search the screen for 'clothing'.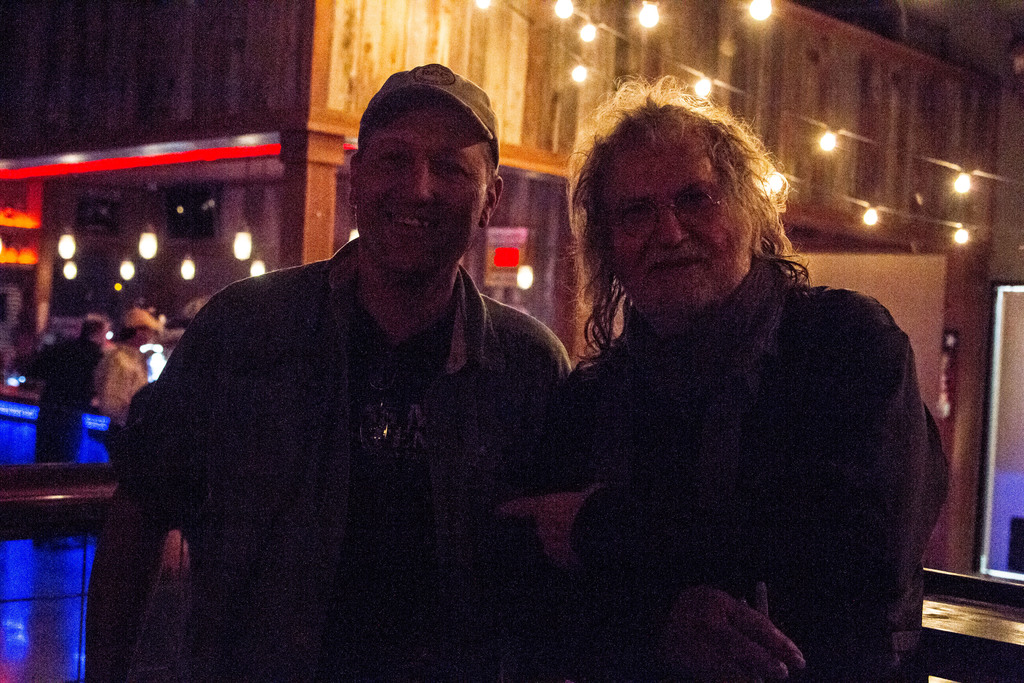
Found at <box>103,345,148,462</box>.
